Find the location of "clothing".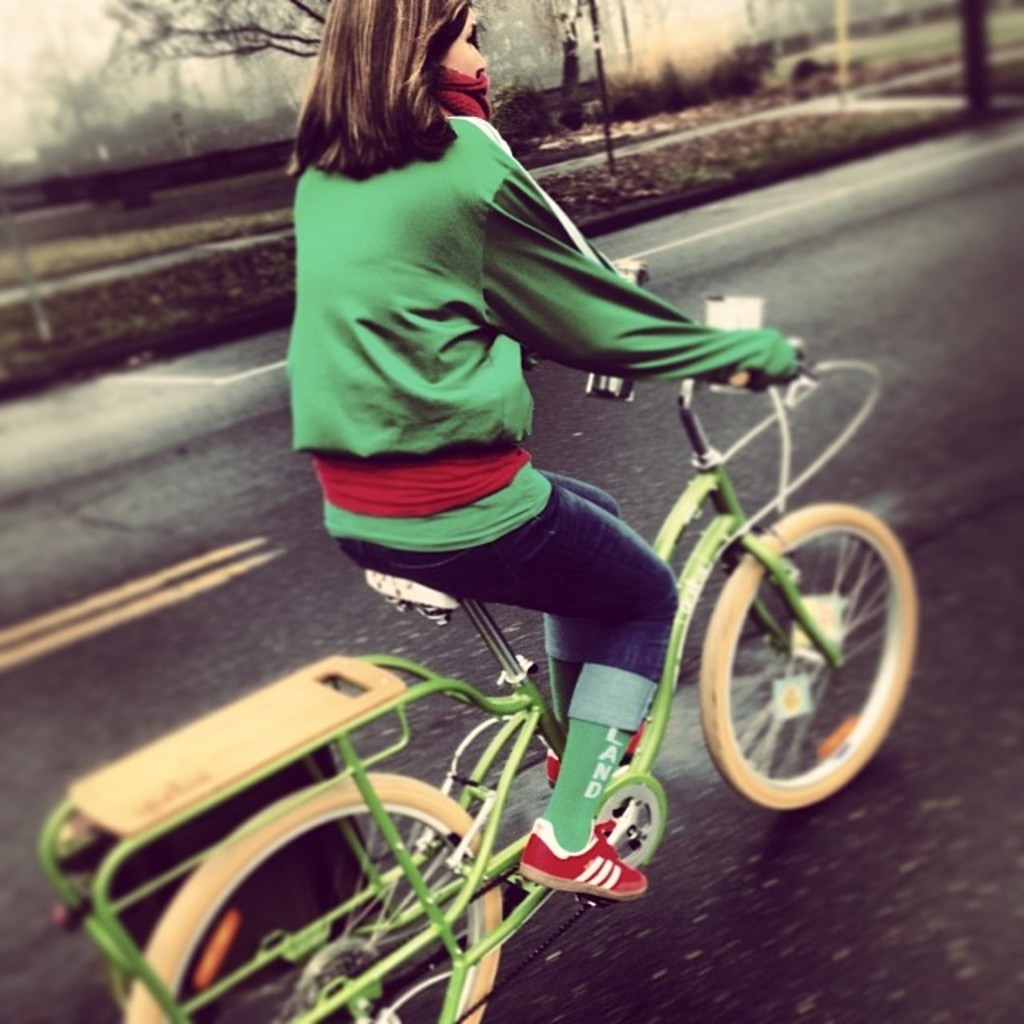
Location: [288,115,688,731].
